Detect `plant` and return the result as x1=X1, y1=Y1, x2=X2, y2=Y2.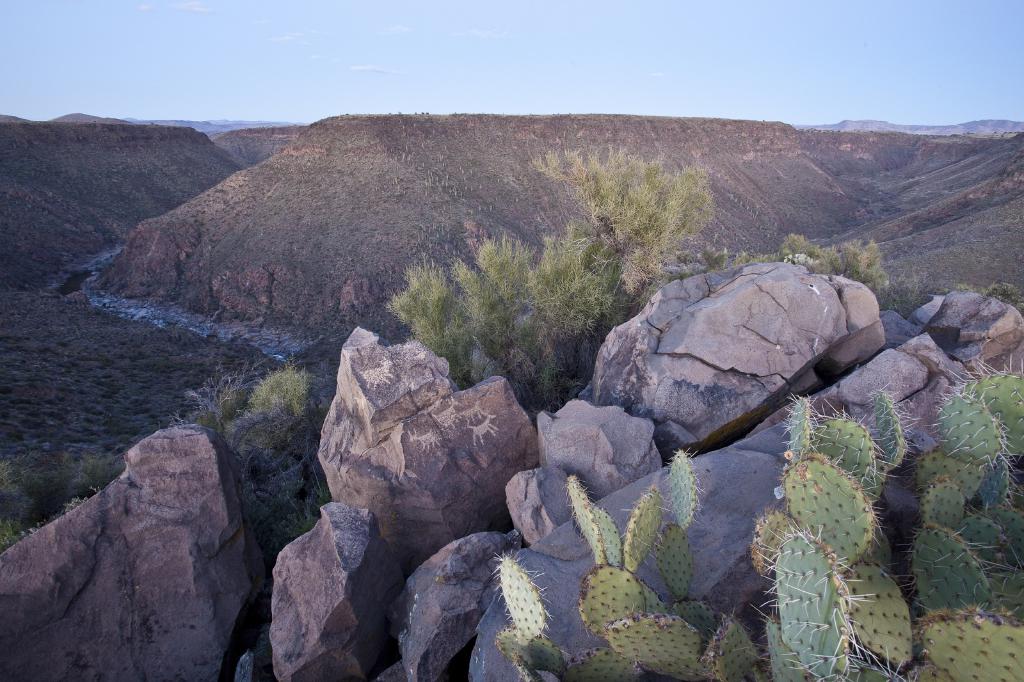
x1=168, y1=357, x2=327, y2=557.
